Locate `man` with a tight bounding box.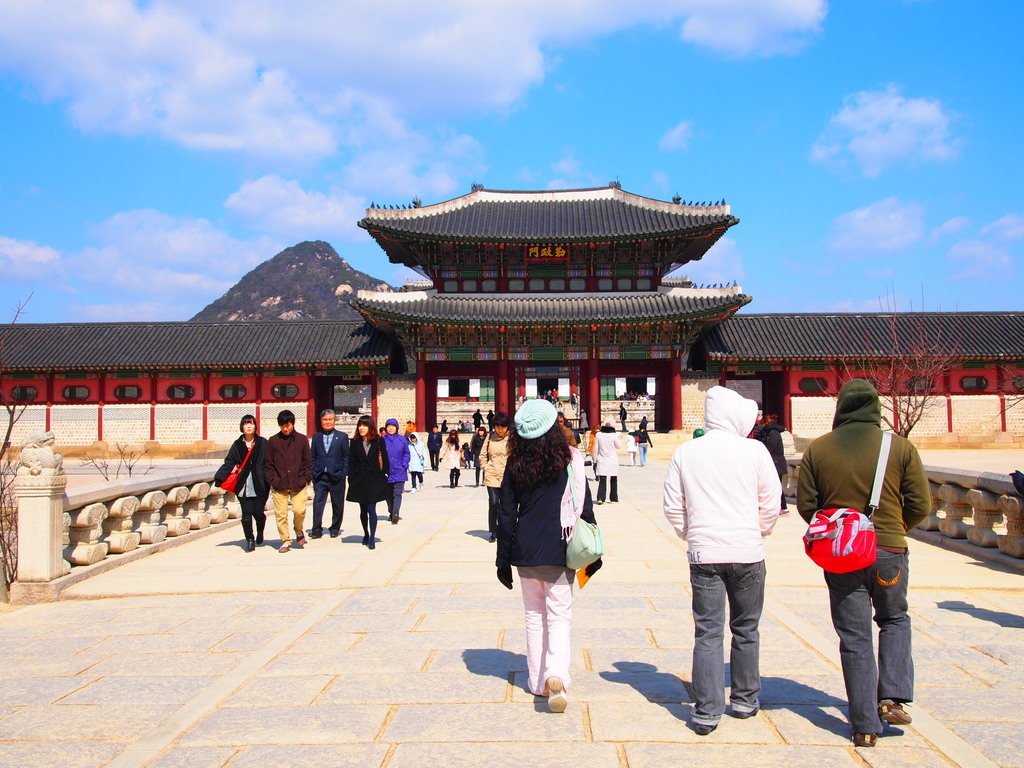
802,381,935,741.
